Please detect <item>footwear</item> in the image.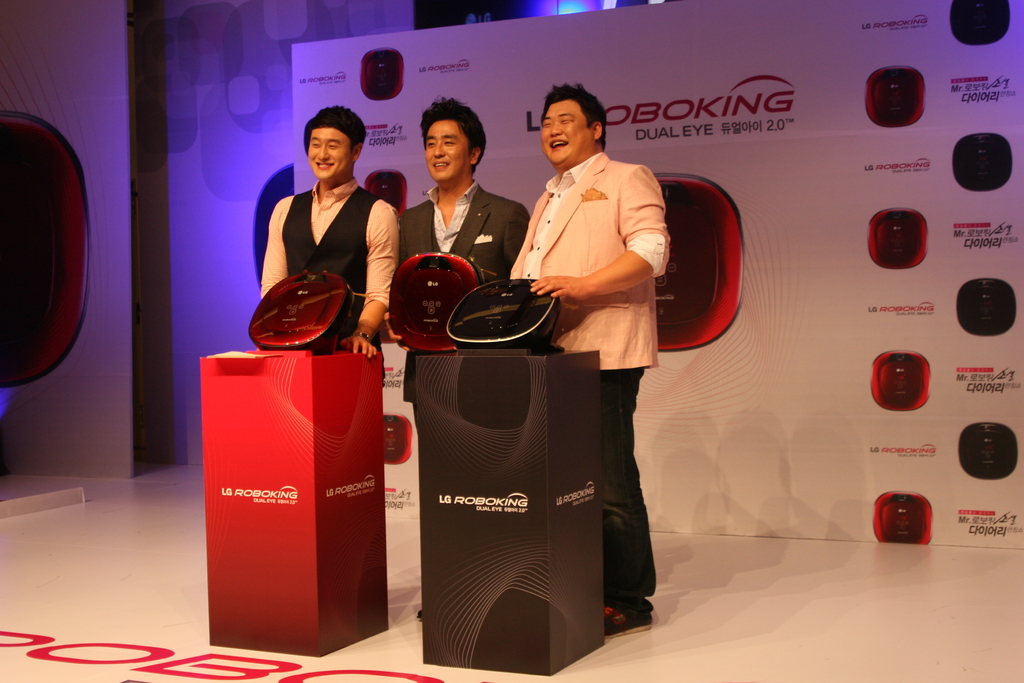
Rect(415, 612, 422, 623).
